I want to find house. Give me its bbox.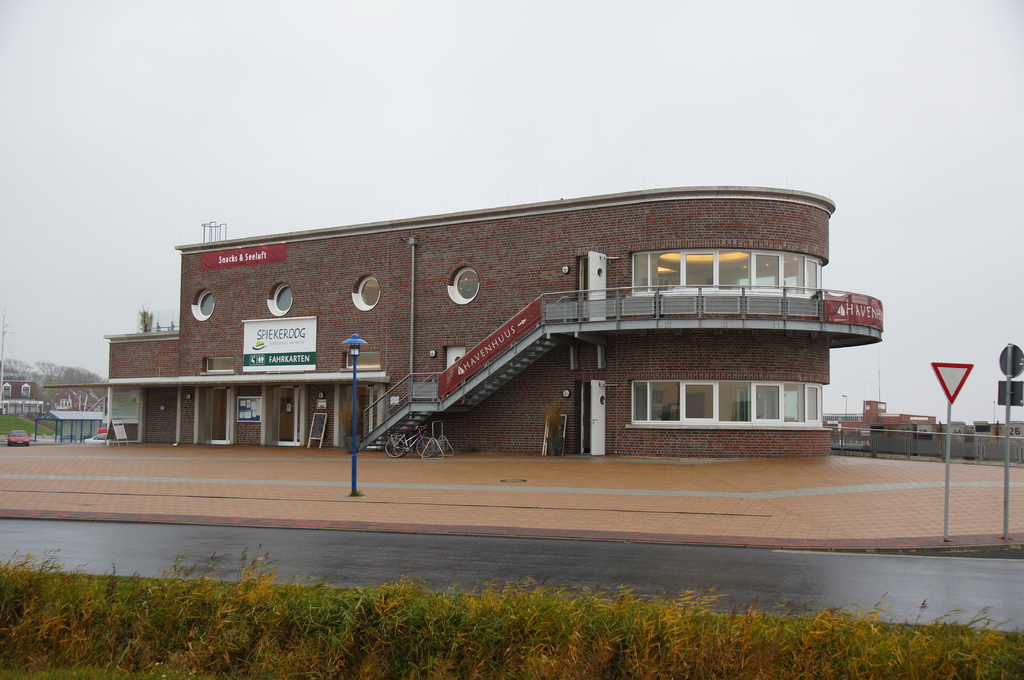
<bbox>47, 384, 82, 416</bbox>.
